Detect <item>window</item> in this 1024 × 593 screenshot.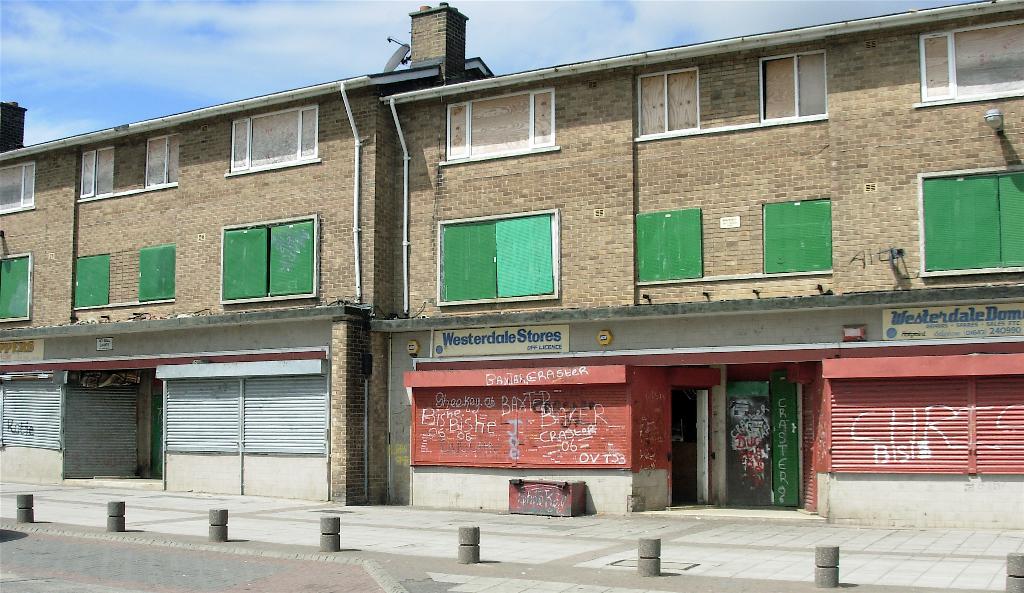
Detection: 441:92:557:159.
